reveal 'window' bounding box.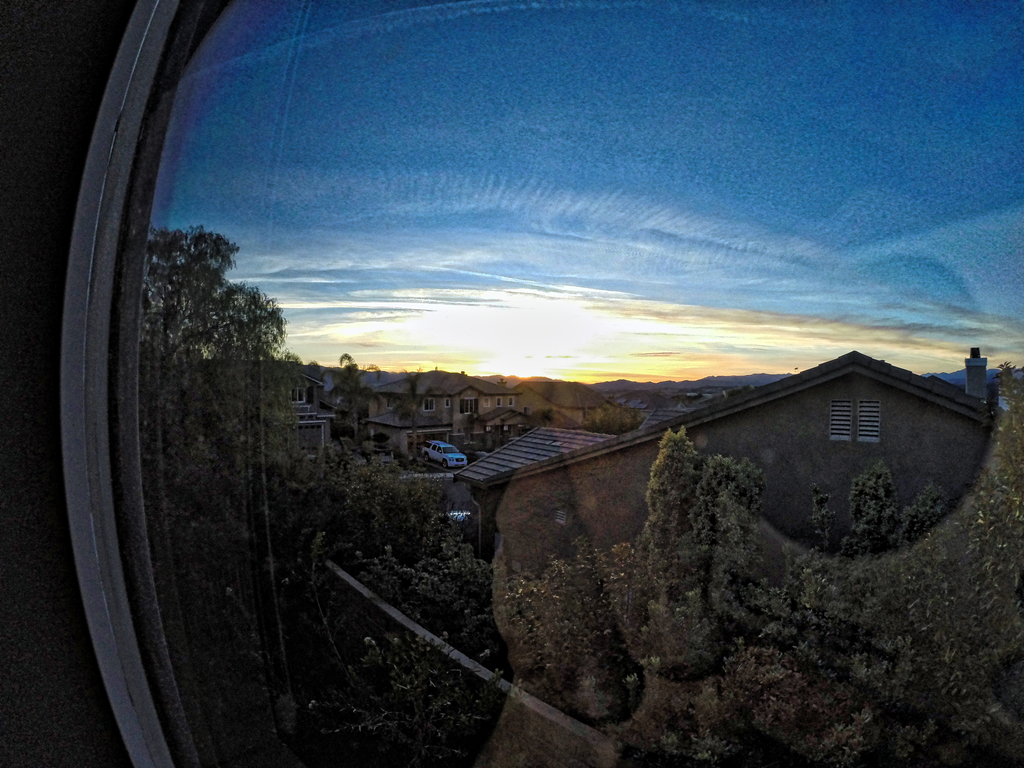
Revealed: BBox(481, 399, 490, 406).
